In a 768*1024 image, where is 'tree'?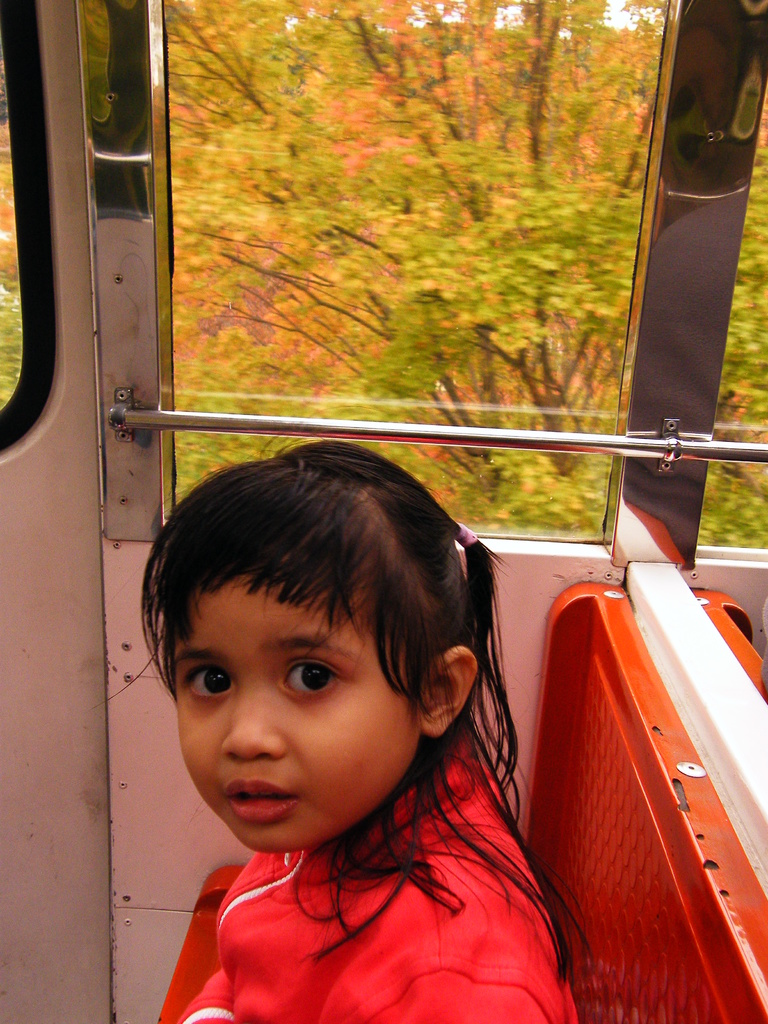
[207,70,650,471].
